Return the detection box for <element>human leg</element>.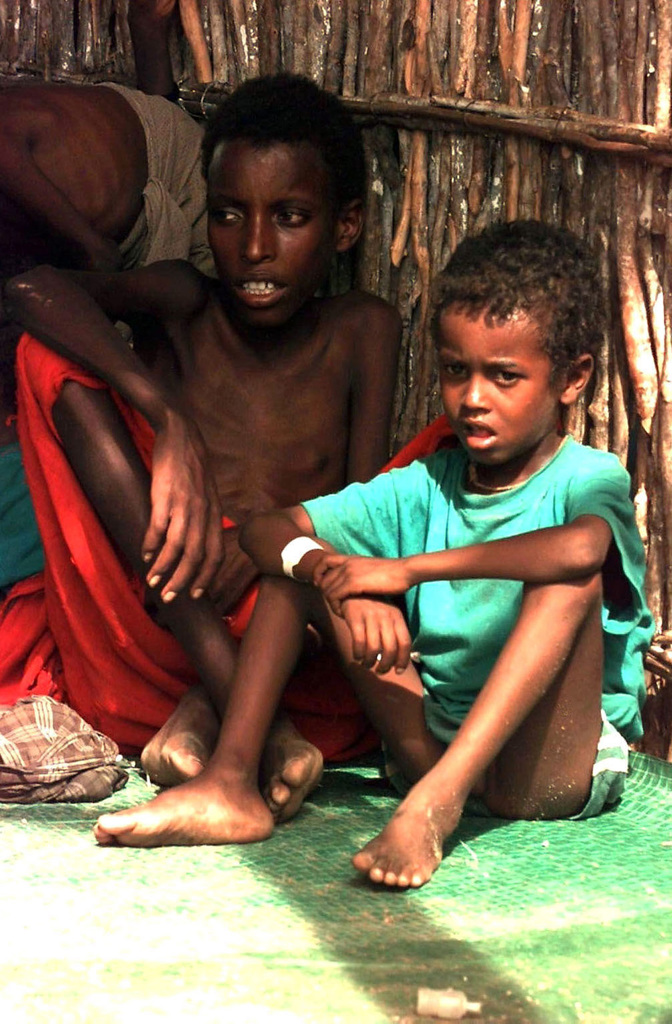
(x1=106, y1=573, x2=311, y2=845).
